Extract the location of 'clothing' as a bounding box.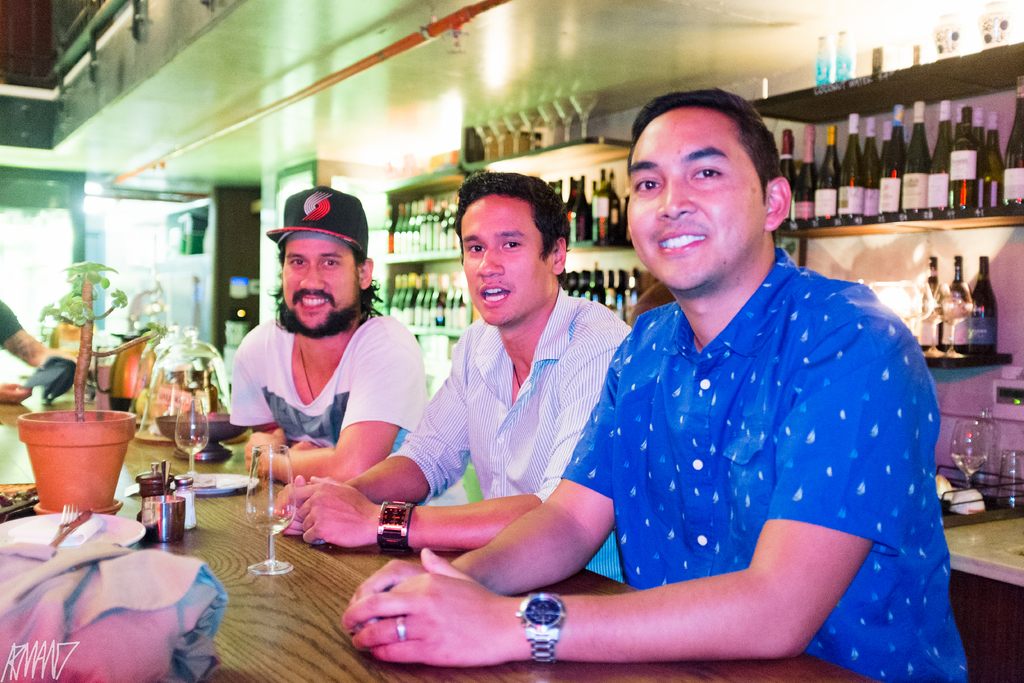
387,283,630,588.
